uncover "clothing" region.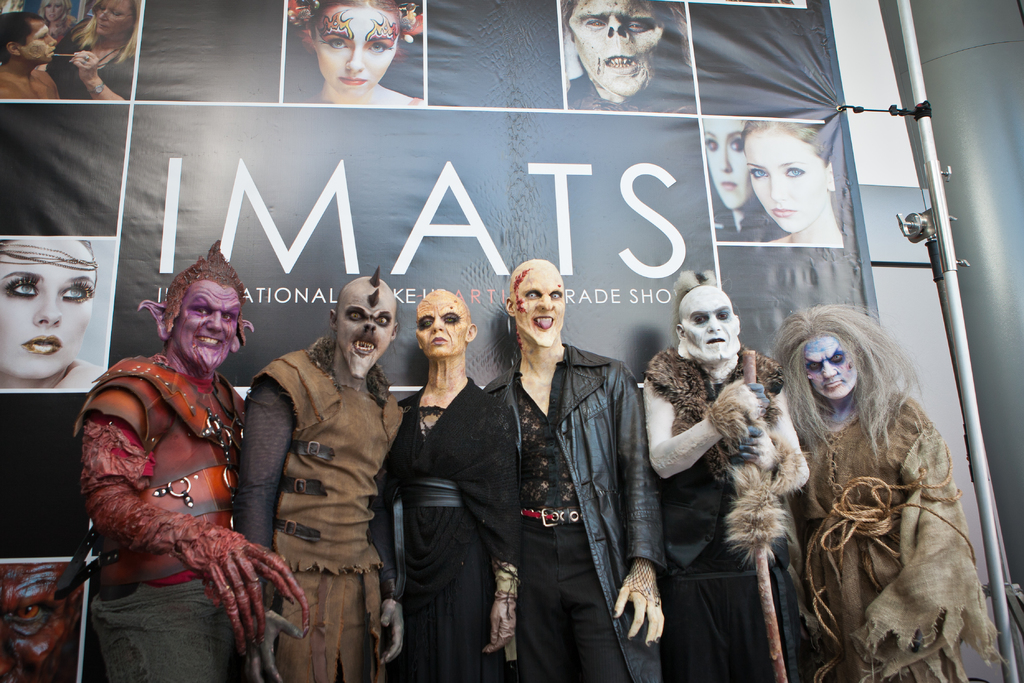
Uncovered: 476,338,669,682.
